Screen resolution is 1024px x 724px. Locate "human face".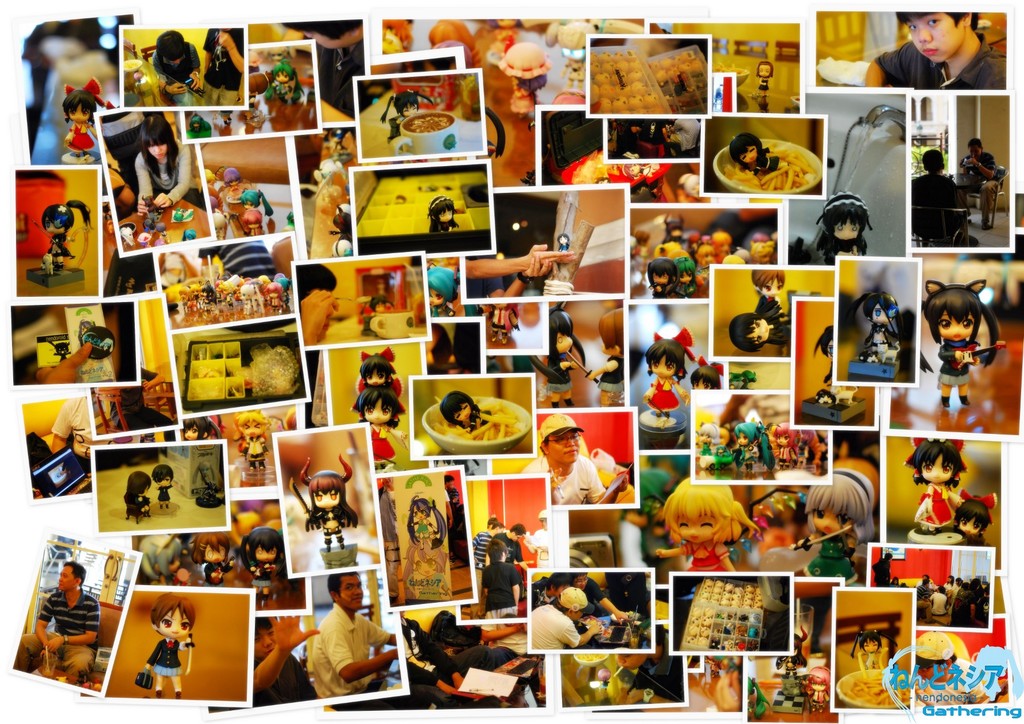
detection(363, 396, 393, 428).
